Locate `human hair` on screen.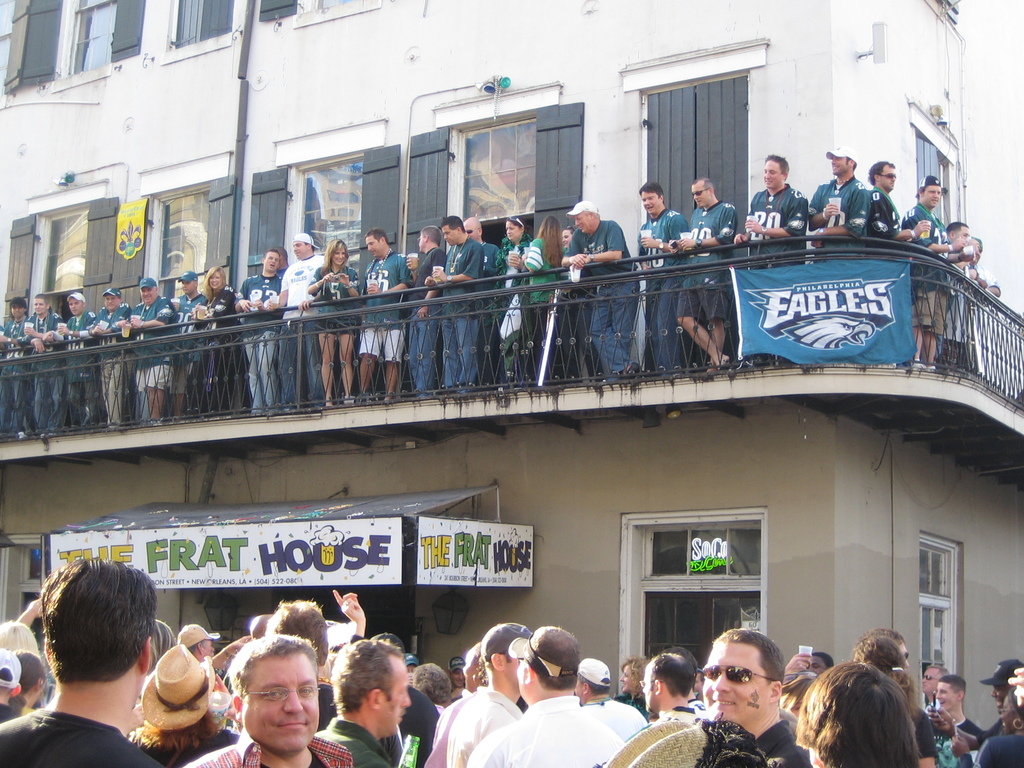
On screen at [117, 296, 122, 301].
